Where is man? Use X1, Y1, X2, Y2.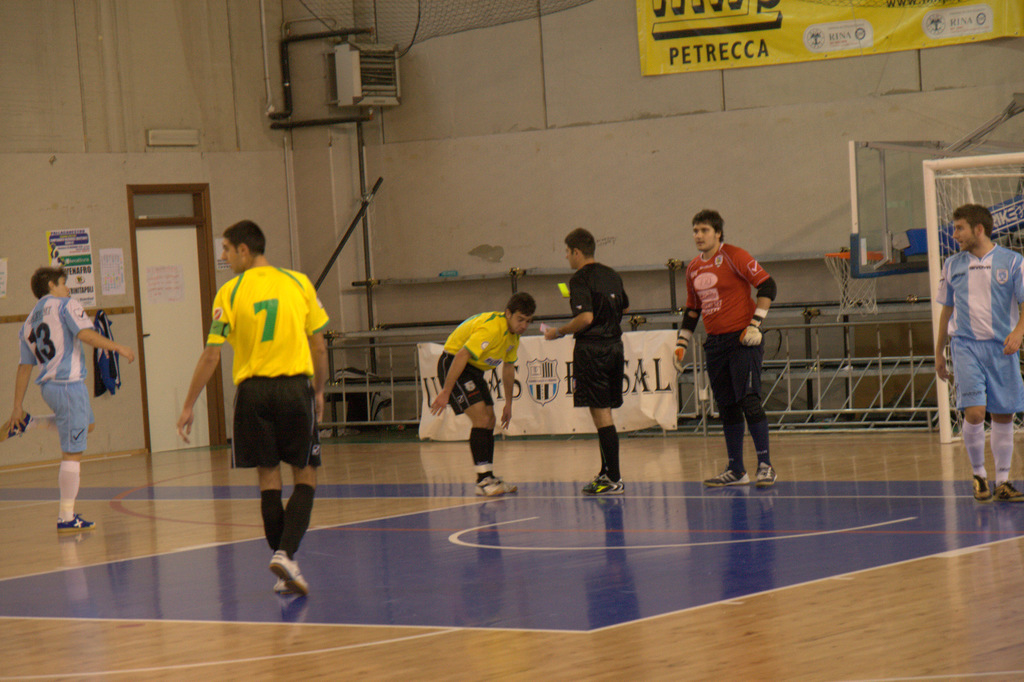
929, 208, 1023, 509.
